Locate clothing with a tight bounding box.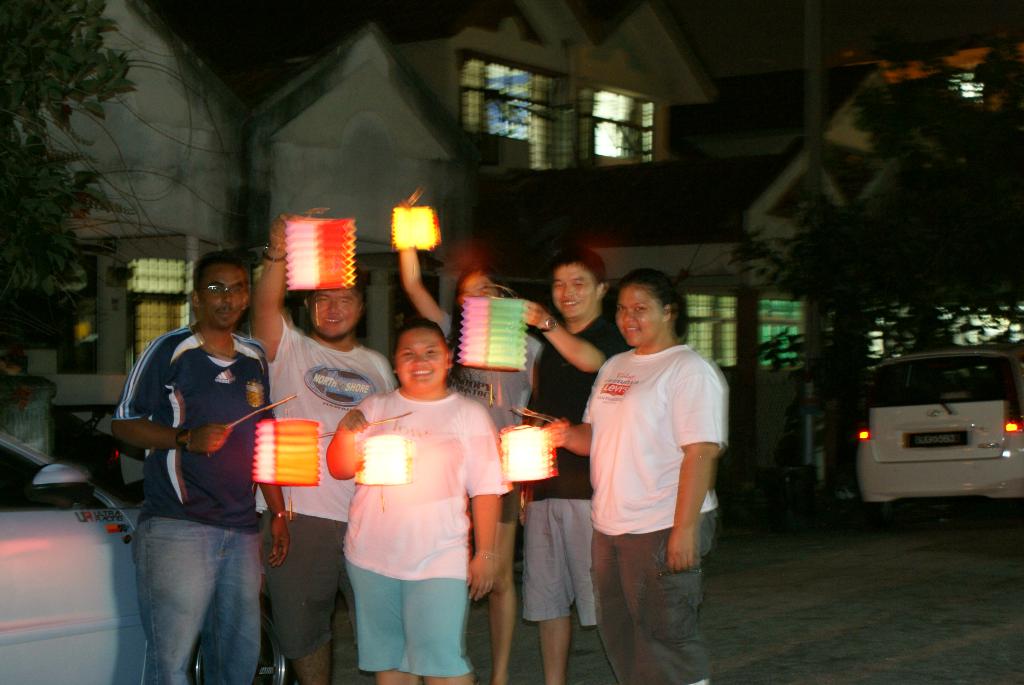
x1=419 y1=307 x2=544 y2=545.
